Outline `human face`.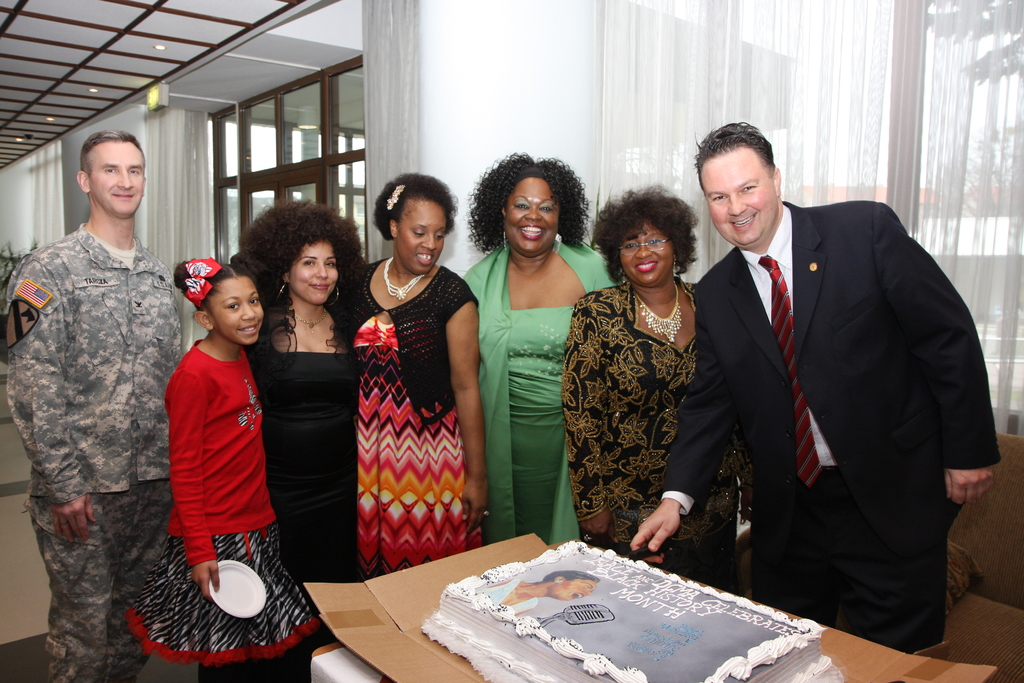
Outline: (554, 577, 594, 604).
